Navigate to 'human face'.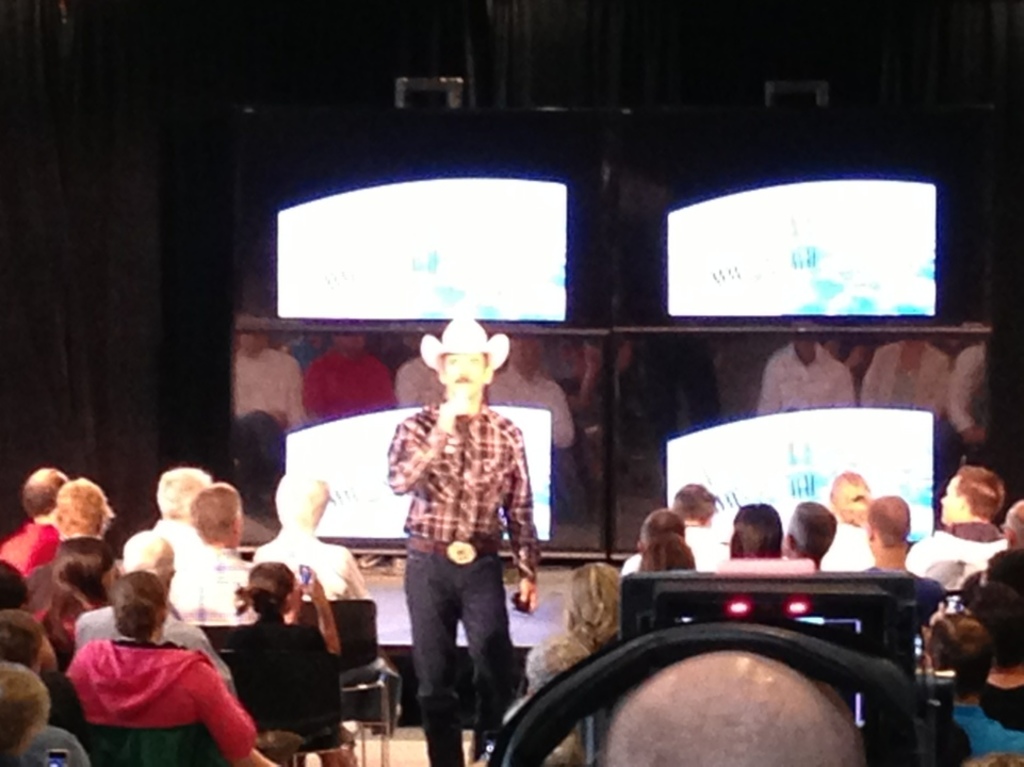
Navigation target: 940 477 961 525.
